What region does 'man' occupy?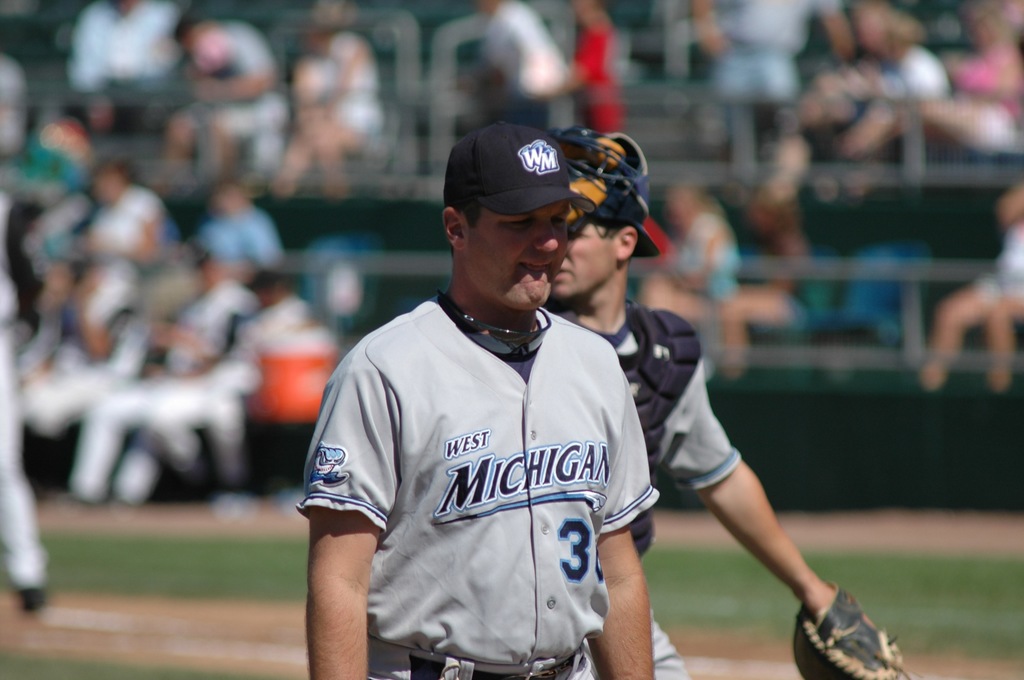
rect(47, 155, 170, 361).
